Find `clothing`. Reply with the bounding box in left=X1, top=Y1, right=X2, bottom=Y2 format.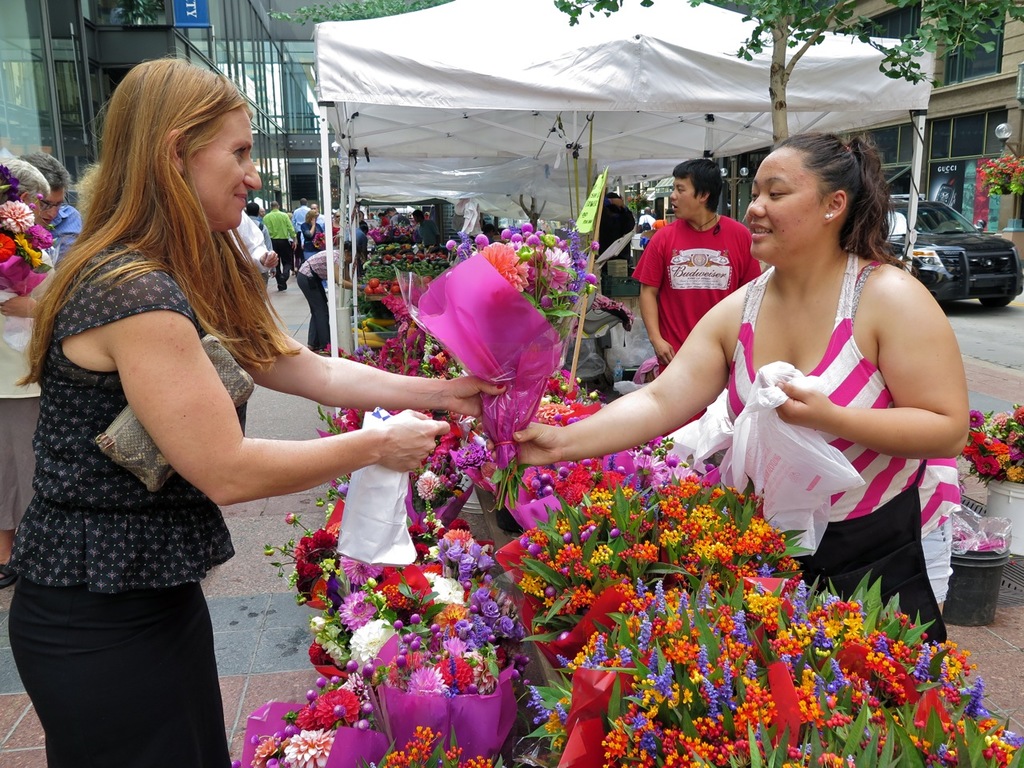
left=704, top=269, right=944, bottom=586.
